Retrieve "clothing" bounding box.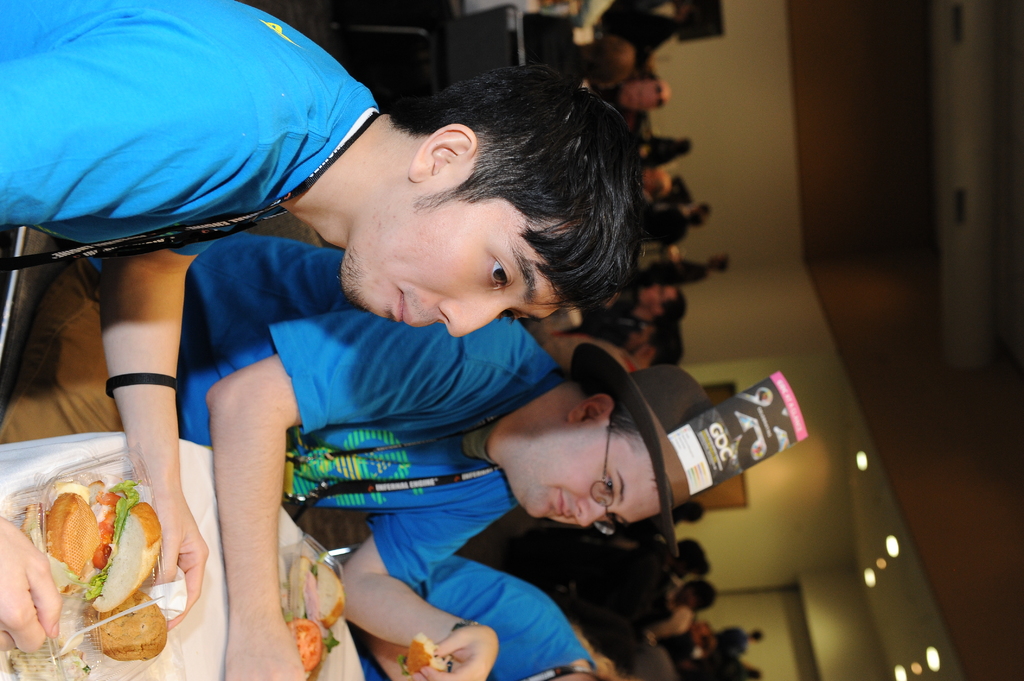
Bounding box: Rect(0, 0, 383, 254).
